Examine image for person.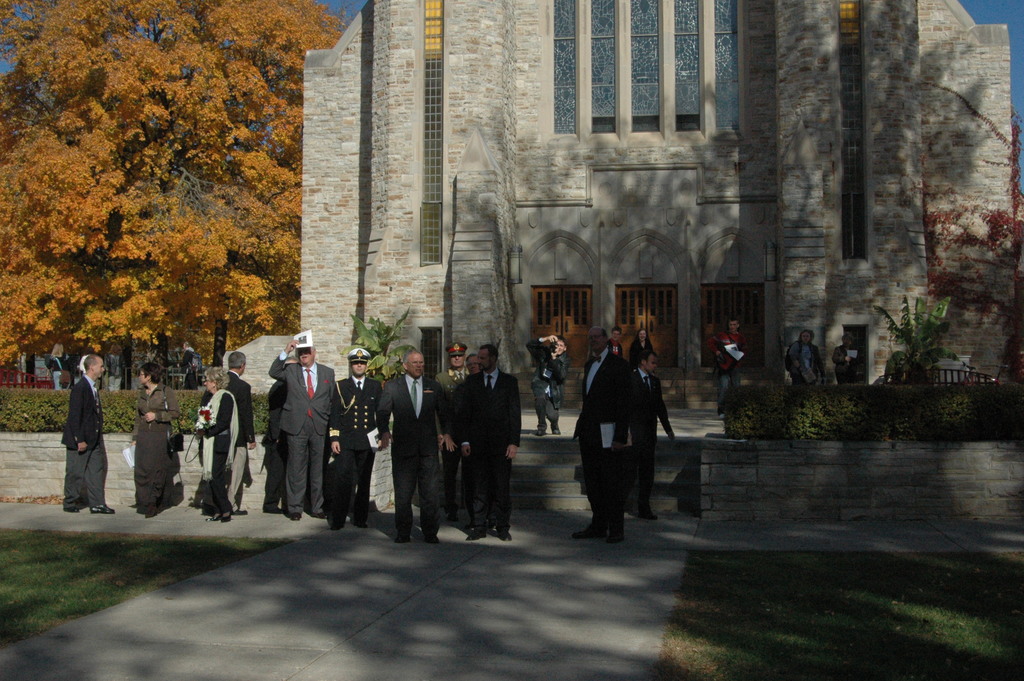
Examination result: l=378, t=347, r=447, b=549.
